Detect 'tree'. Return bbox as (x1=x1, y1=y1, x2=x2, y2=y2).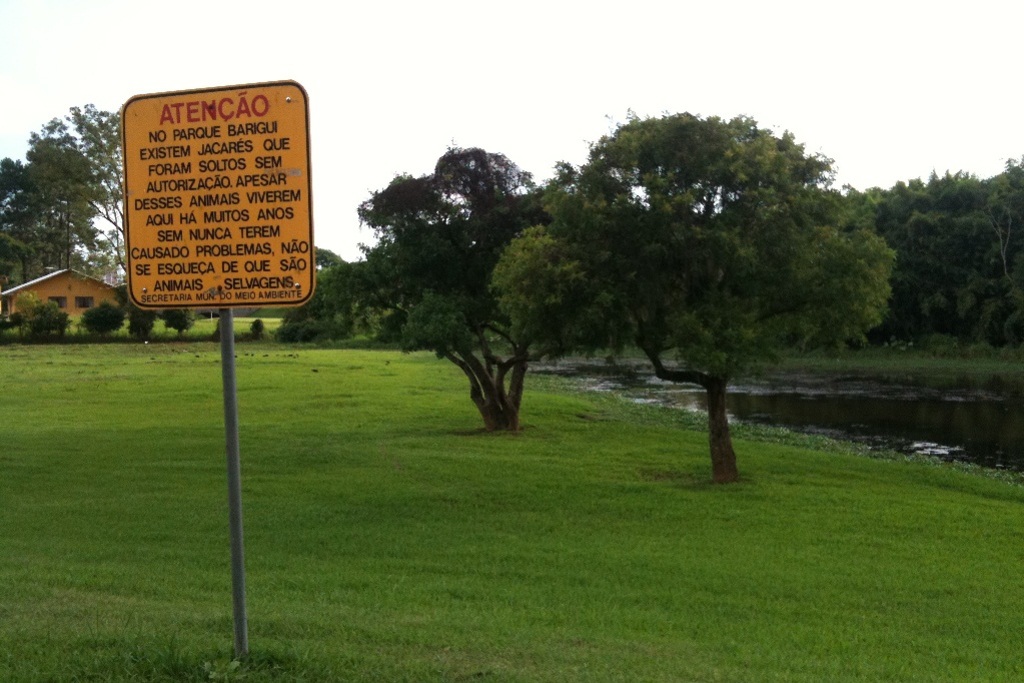
(x1=966, y1=181, x2=1023, y2=287).
